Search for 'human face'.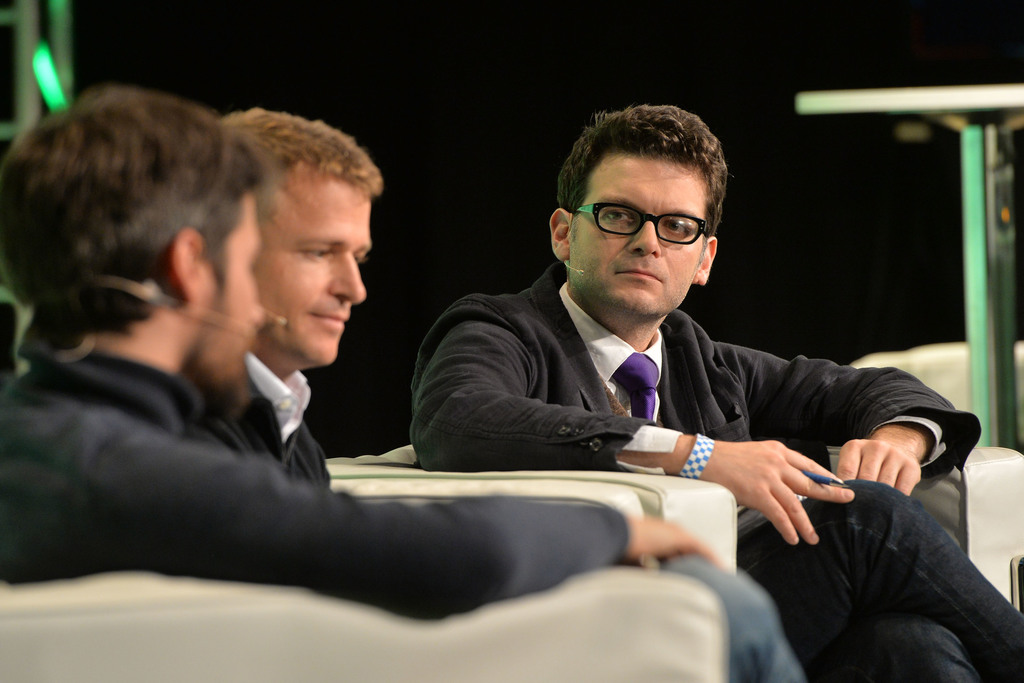
Found at bbox(258, 146, 381, 373).
